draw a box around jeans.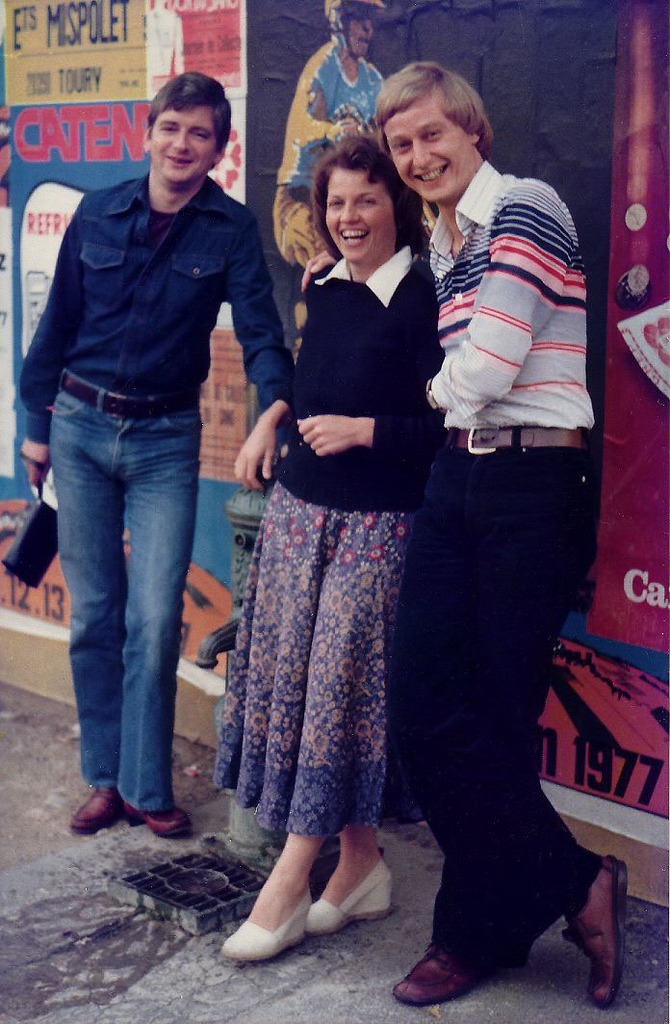
<region>21, 171, 300, 429</region>.
